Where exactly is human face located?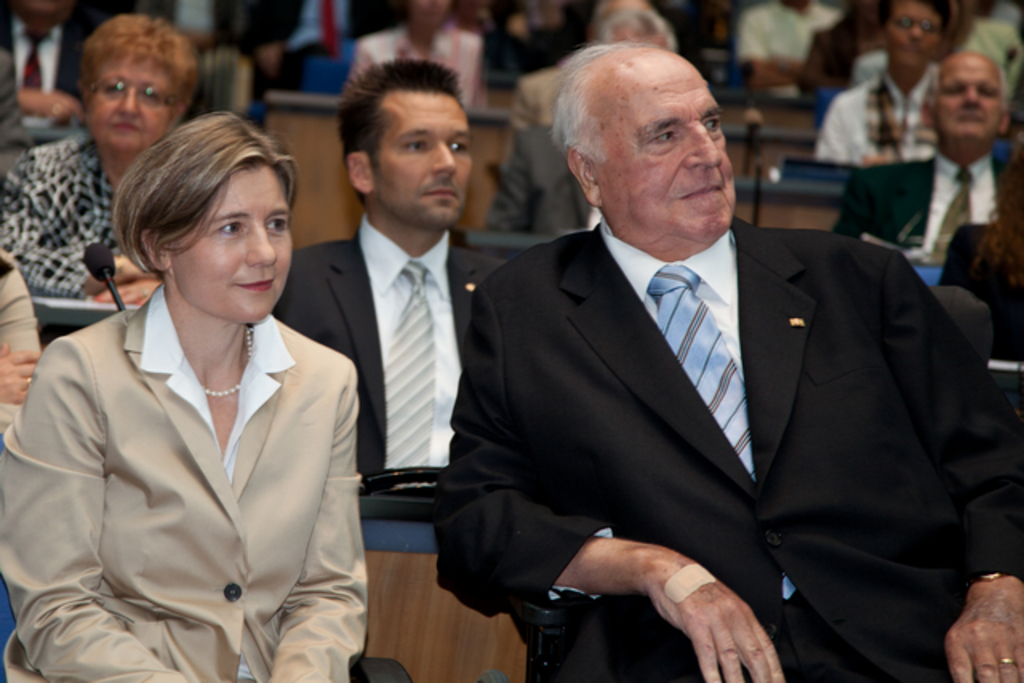
Its bounding box is 933:64:1000:139.
